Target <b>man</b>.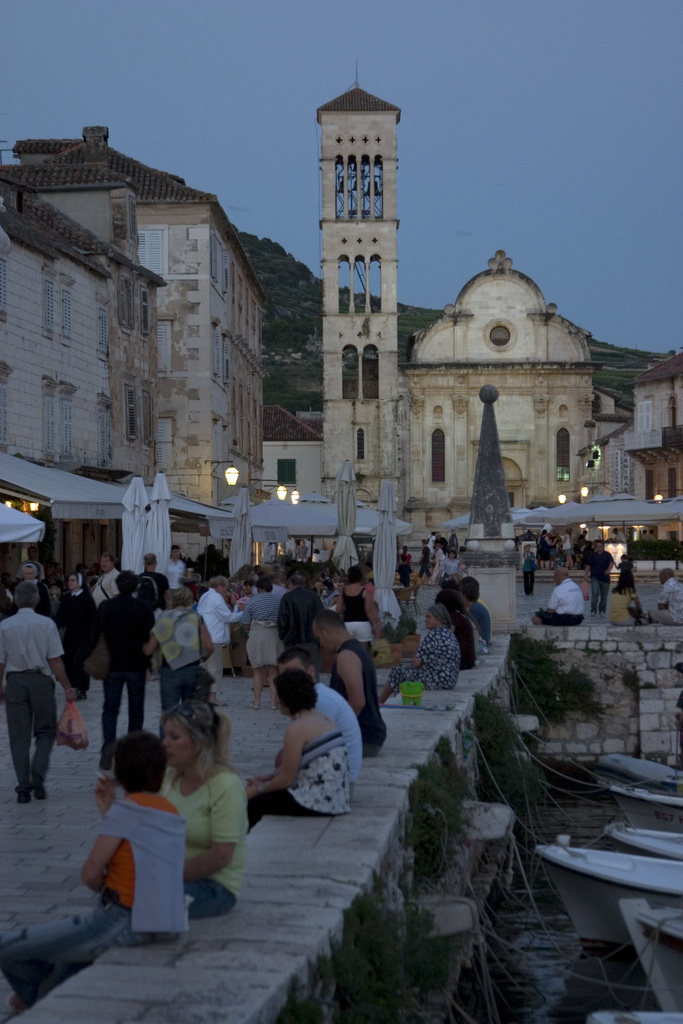
Target region: <region>584, 541, 616, 614</region>.
